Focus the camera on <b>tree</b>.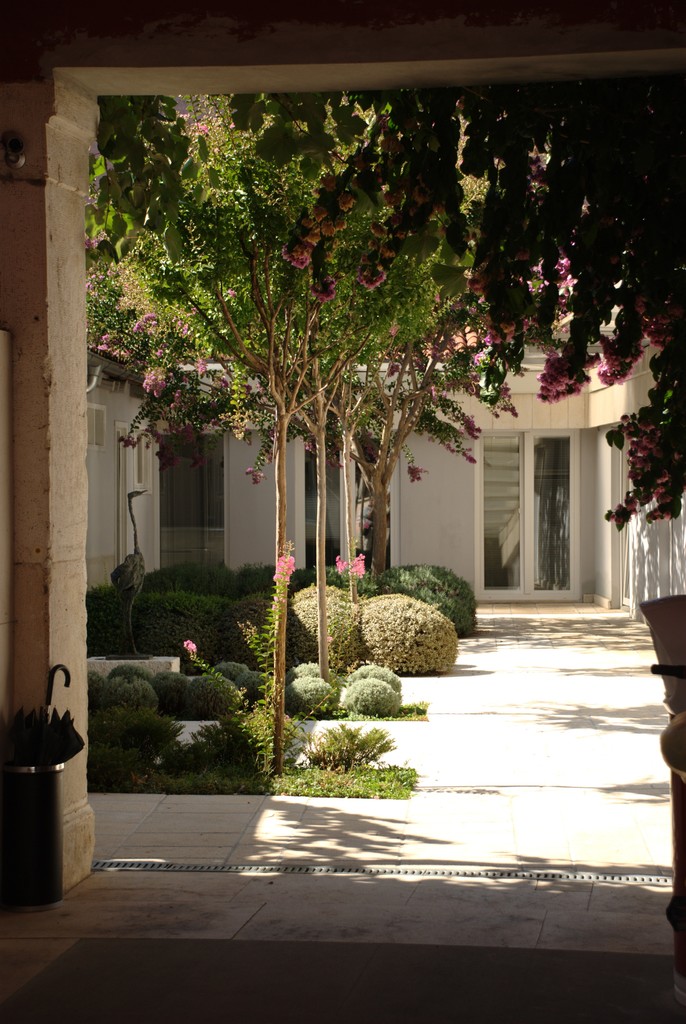
Focus region: locate(95, 83, 682, 528).
